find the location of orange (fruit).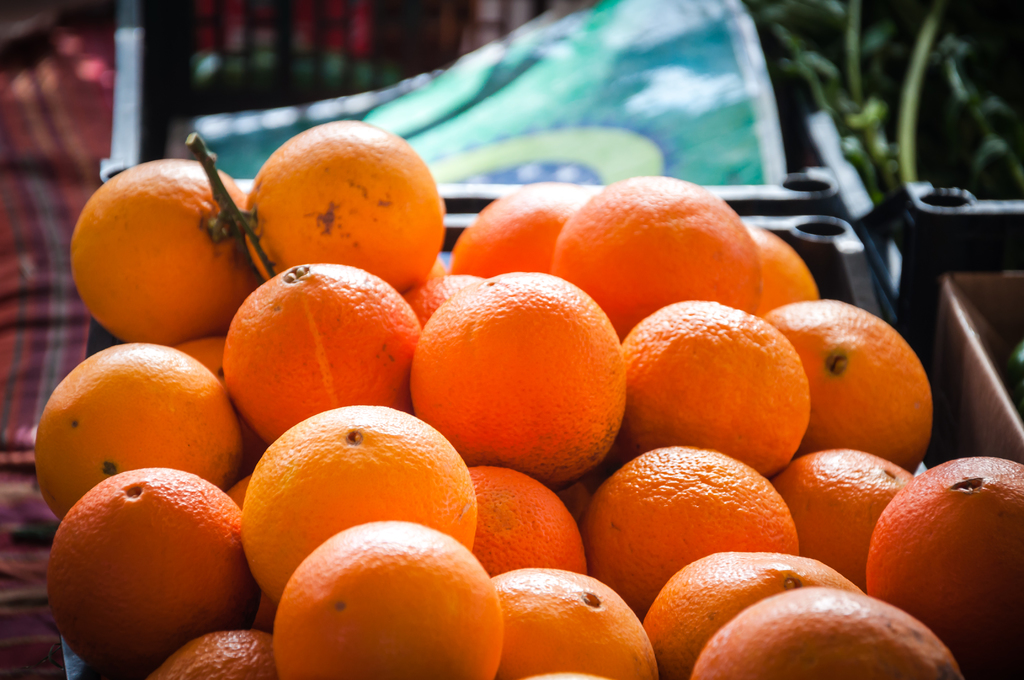
Location: bbox(494, 570, 665, 679).
